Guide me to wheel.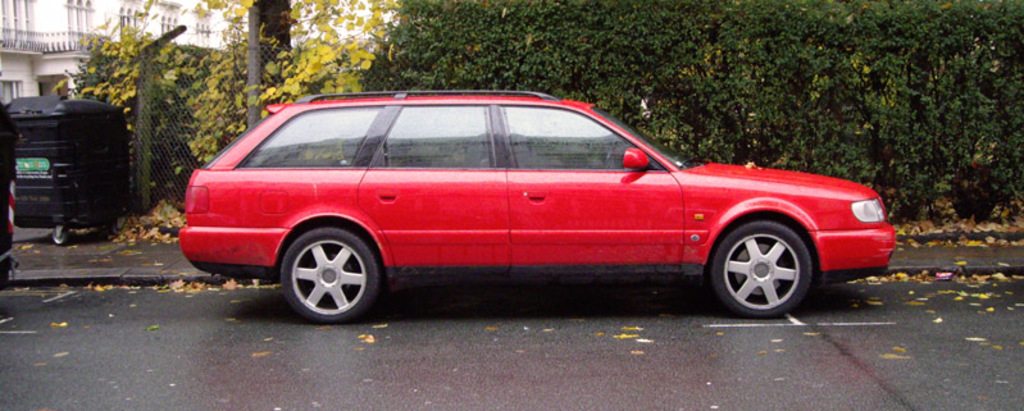
Guidance: l=710, t=204, r=833, b=305.
